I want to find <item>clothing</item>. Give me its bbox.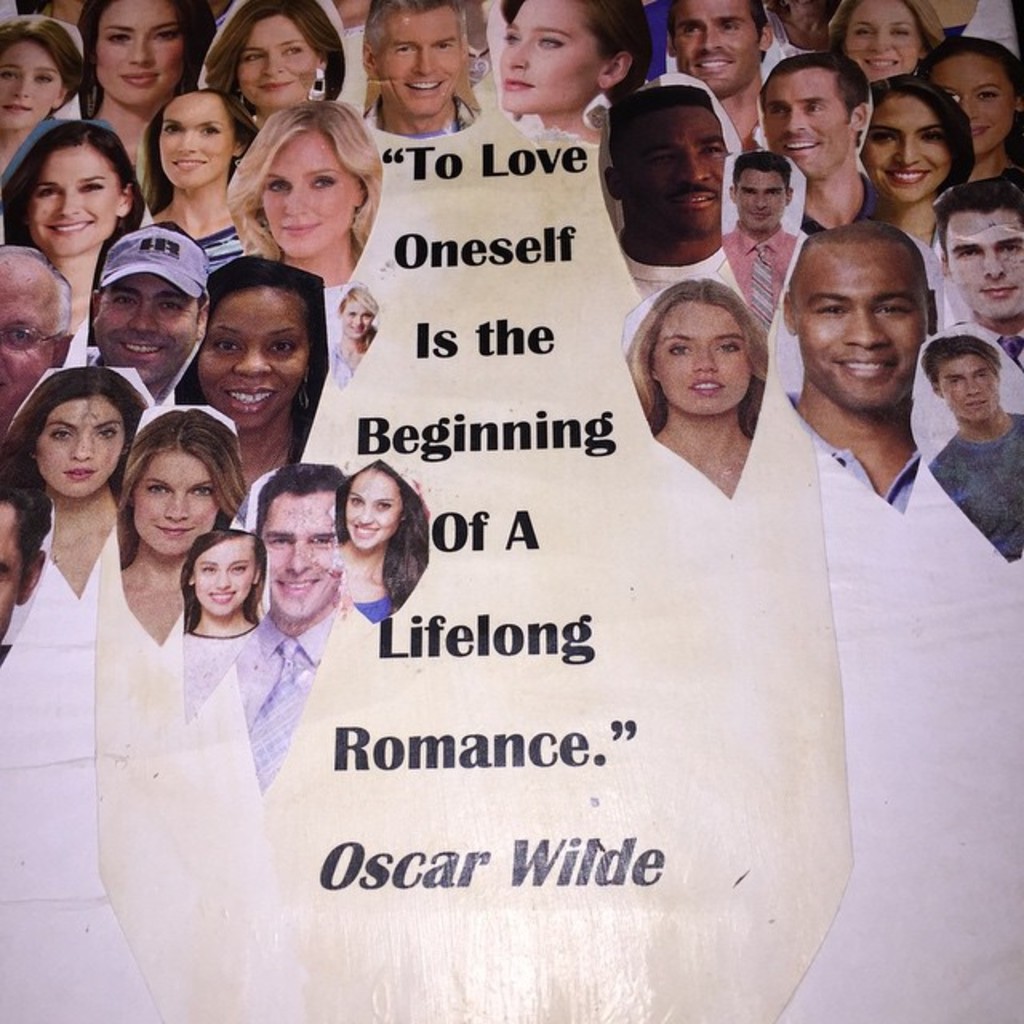
[left=621, top=256, right=734, bottom=310].
